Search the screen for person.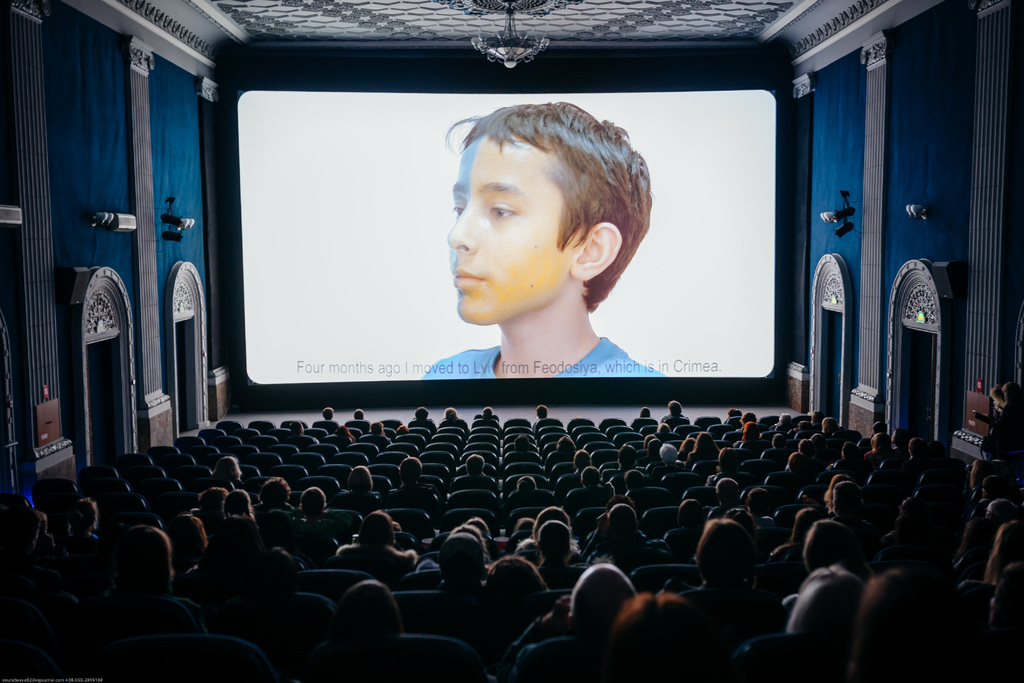
Found at Rect(333, 424, 356, 442).
